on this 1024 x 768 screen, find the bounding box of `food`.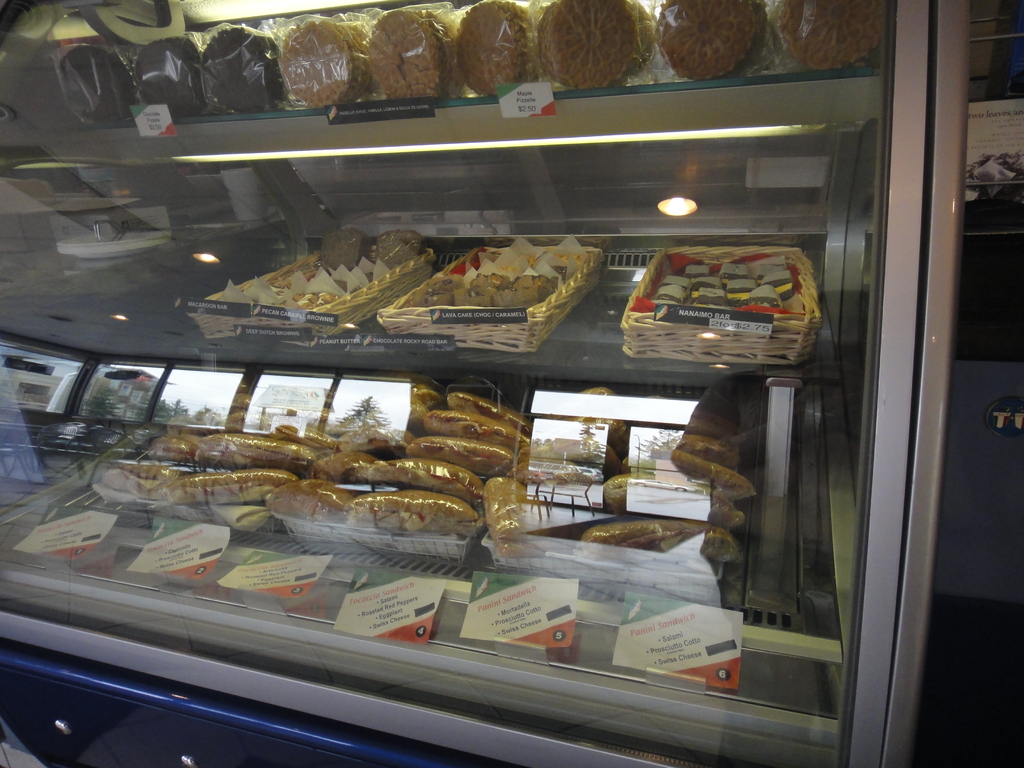
Bounding box: l=278, t=19, r=371, b=107.
